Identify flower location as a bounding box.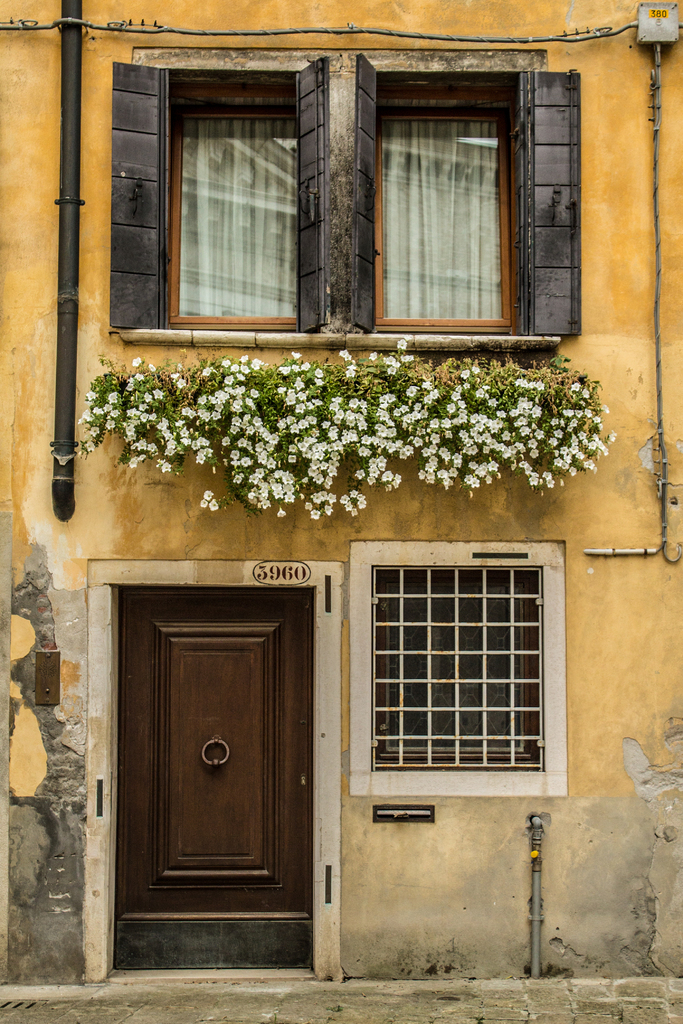
BBox(315, 371, 324, 378).
